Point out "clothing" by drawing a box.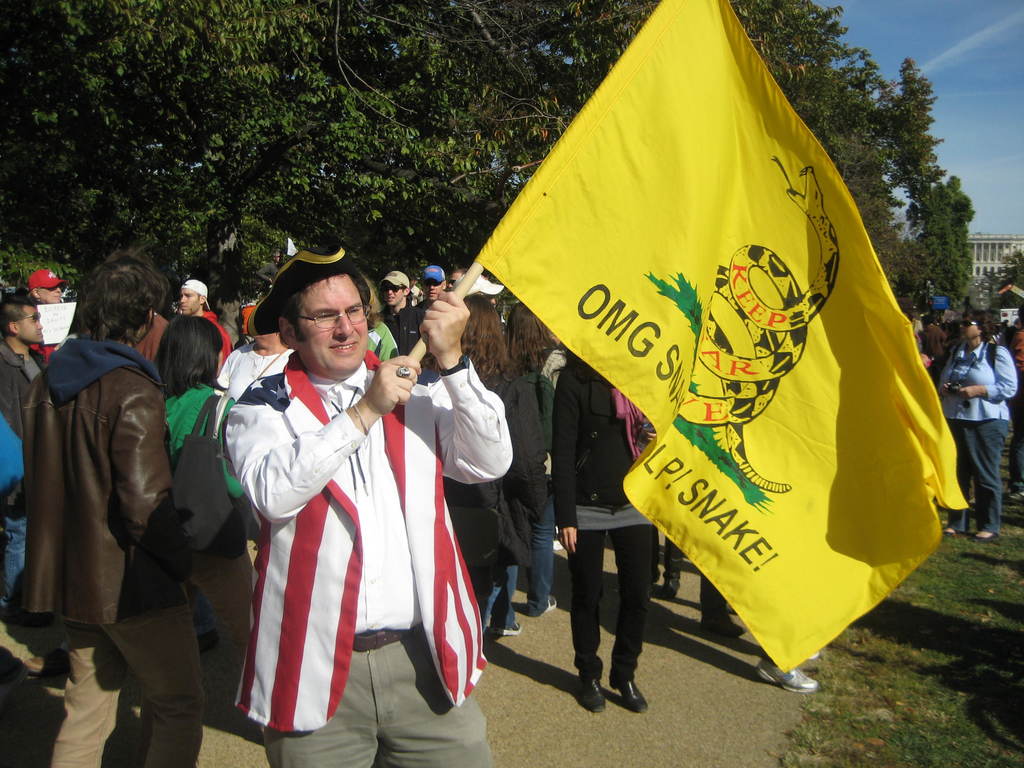
209, 348, 506, 767.
